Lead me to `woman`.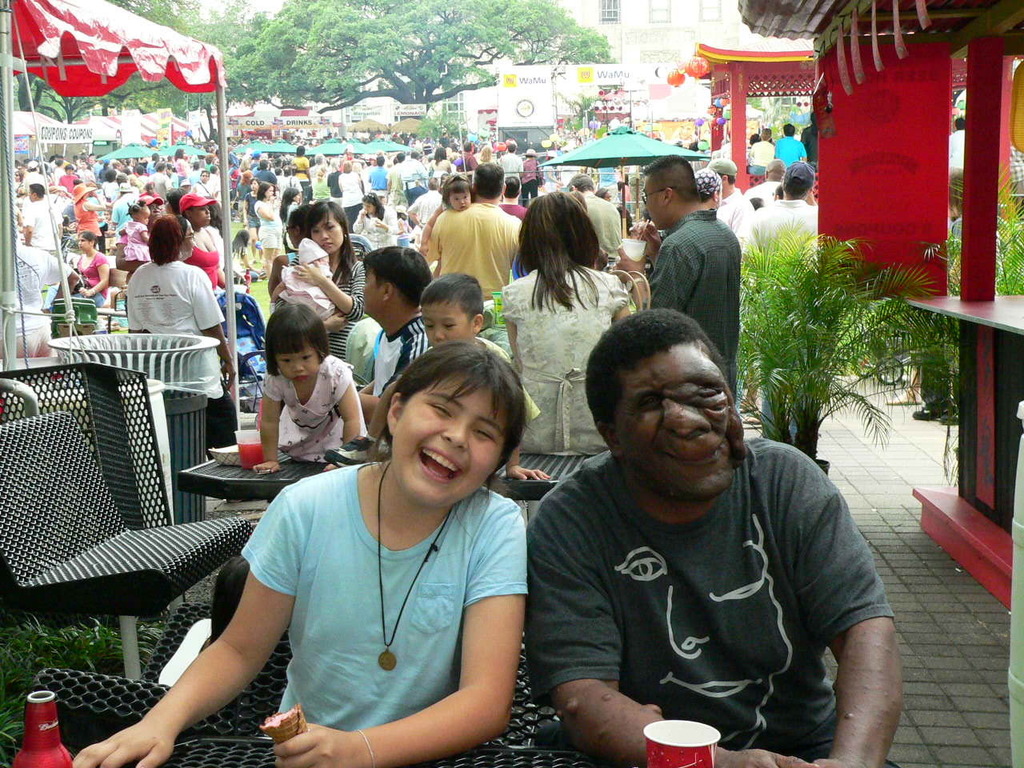
Lead to left=73, top=193, right=105, bottom=230.
